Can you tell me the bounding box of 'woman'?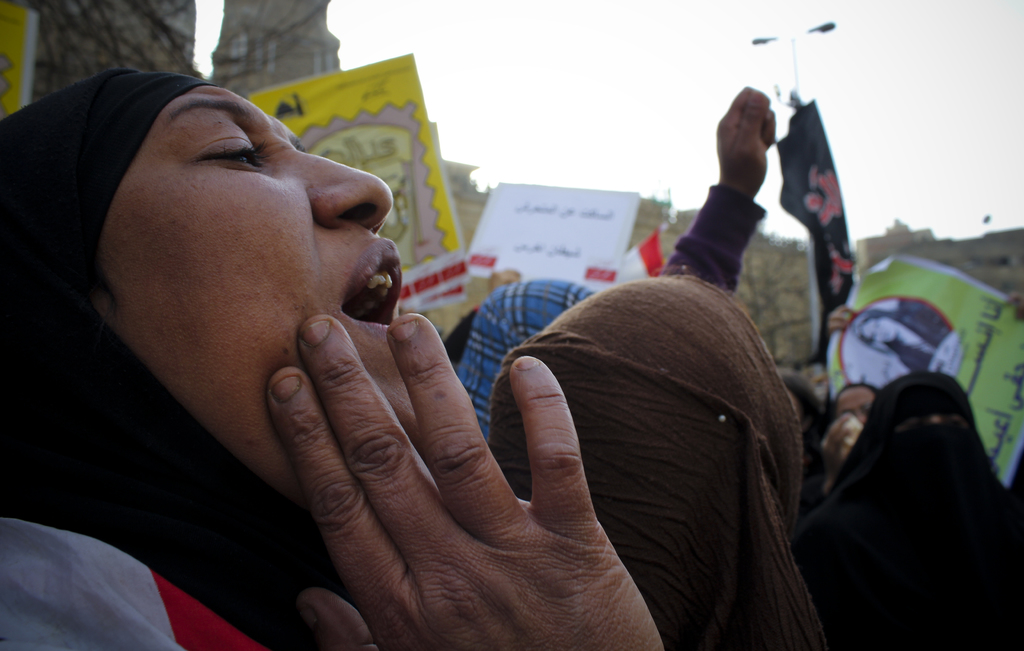
0 60 666 650.
